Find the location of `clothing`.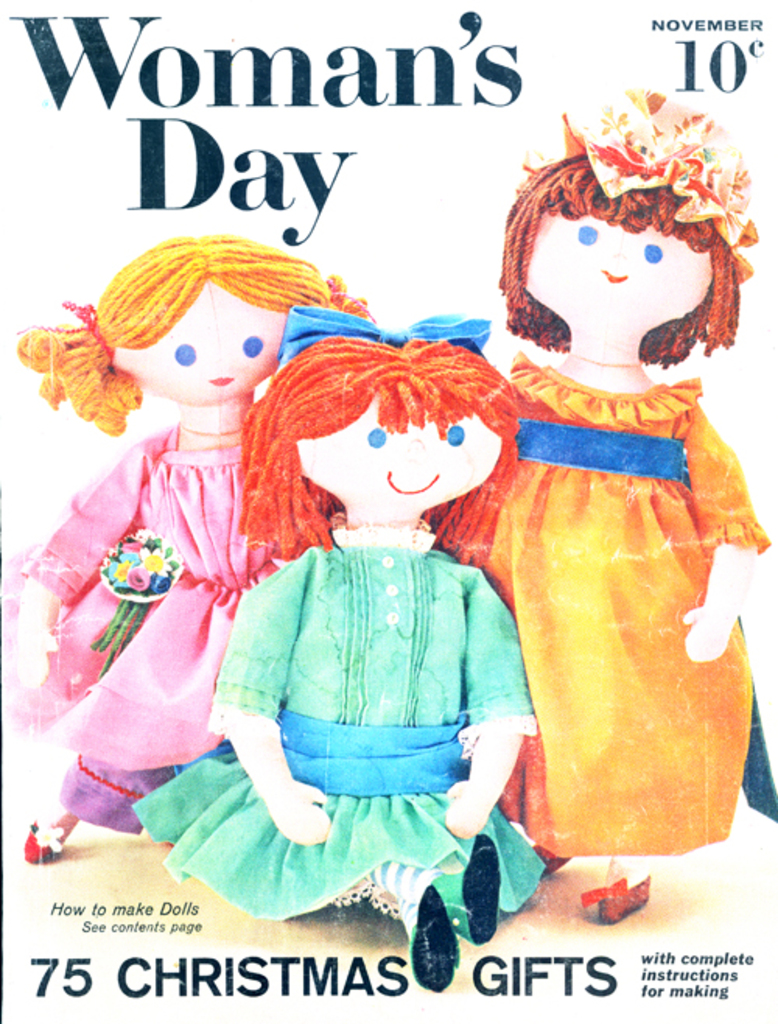
Location: select_region(0, 420, 342, 834).
